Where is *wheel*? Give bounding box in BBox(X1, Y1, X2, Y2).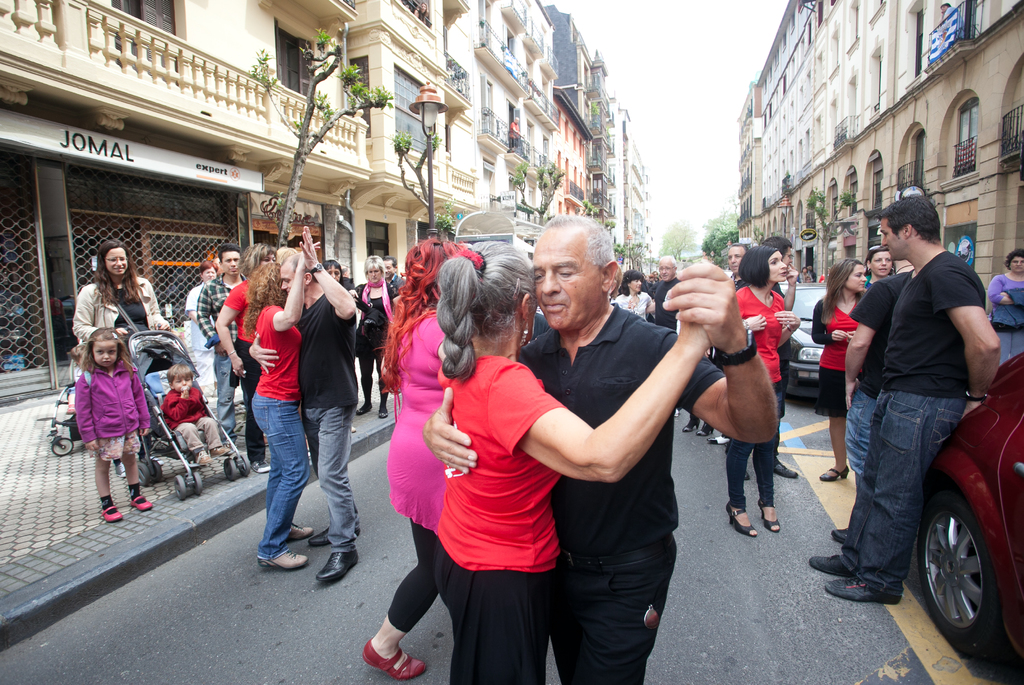
BBox(189, 466, 207, 496).
